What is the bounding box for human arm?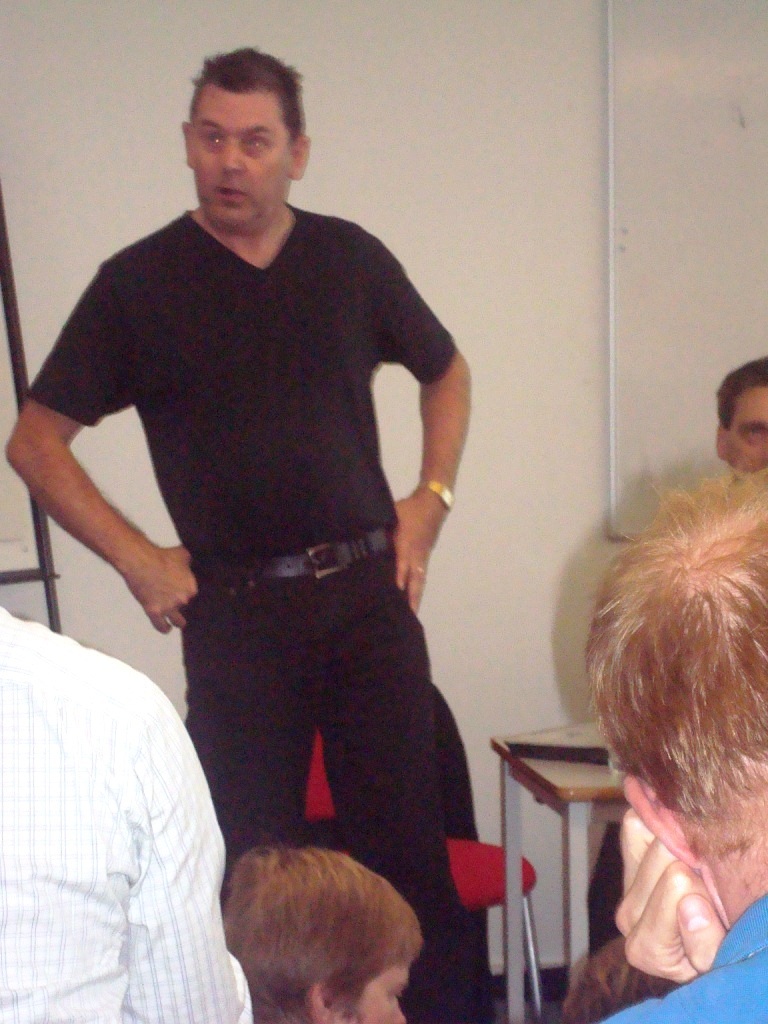
{"left": 605, "top": 808, "right": 731, "bottom": 987}.
